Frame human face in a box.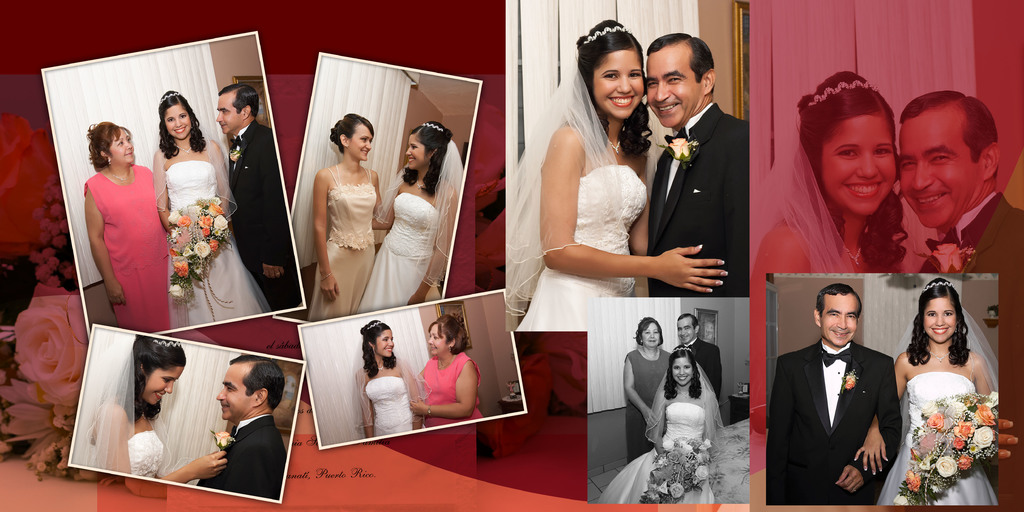
box=[646, 50, 697, 125].
